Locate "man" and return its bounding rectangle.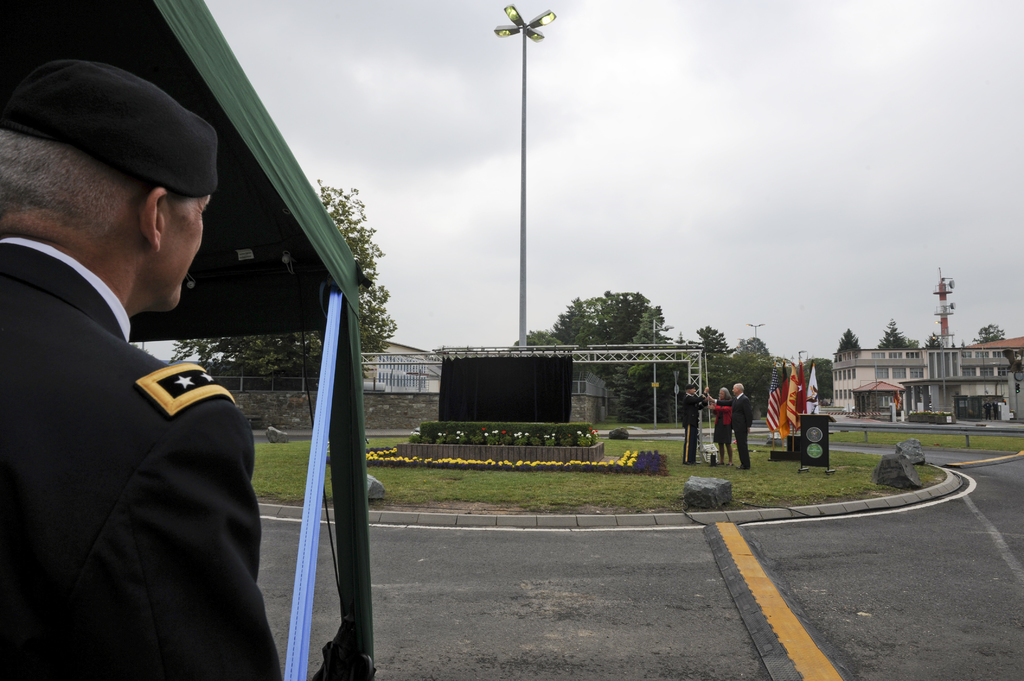
(711, 381, 757, 469).
